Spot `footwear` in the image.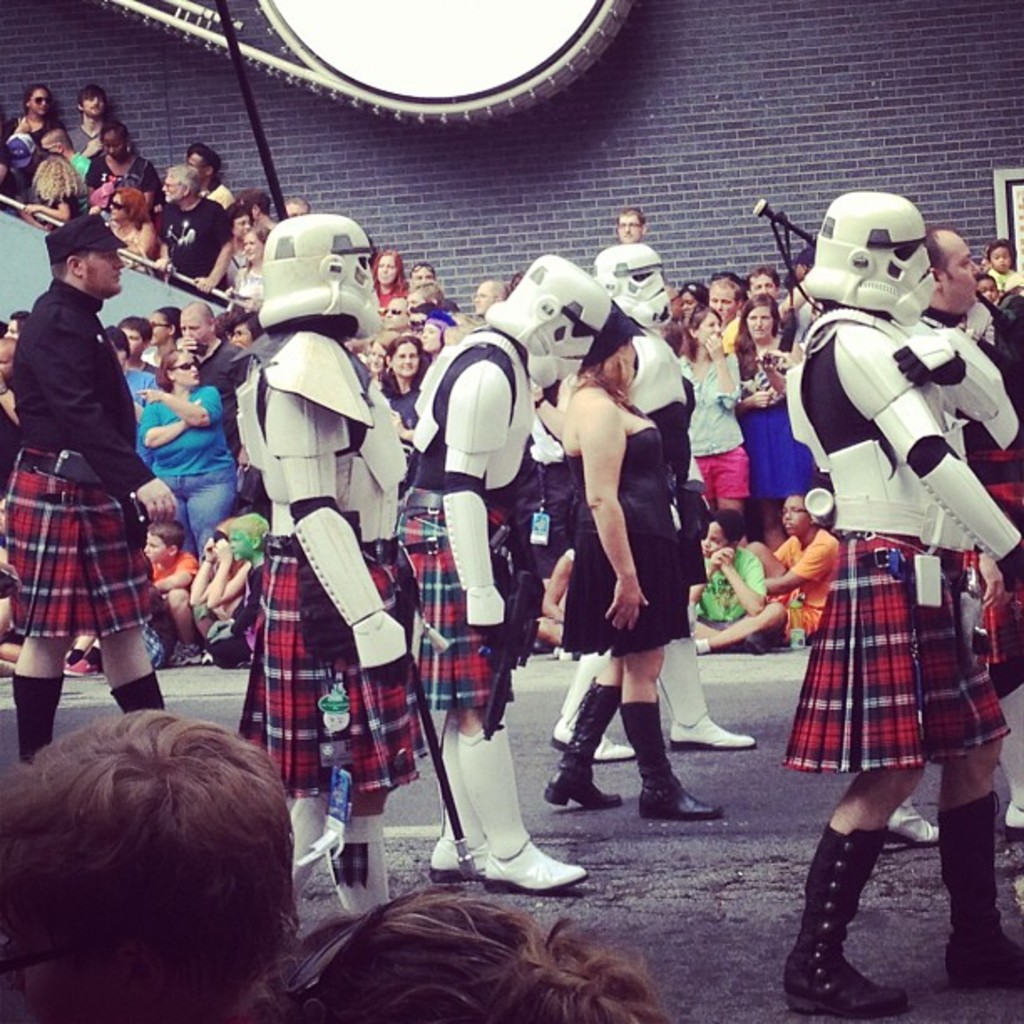
`footwear` found at x1=432 y1=800 x2=490 y2=882.
